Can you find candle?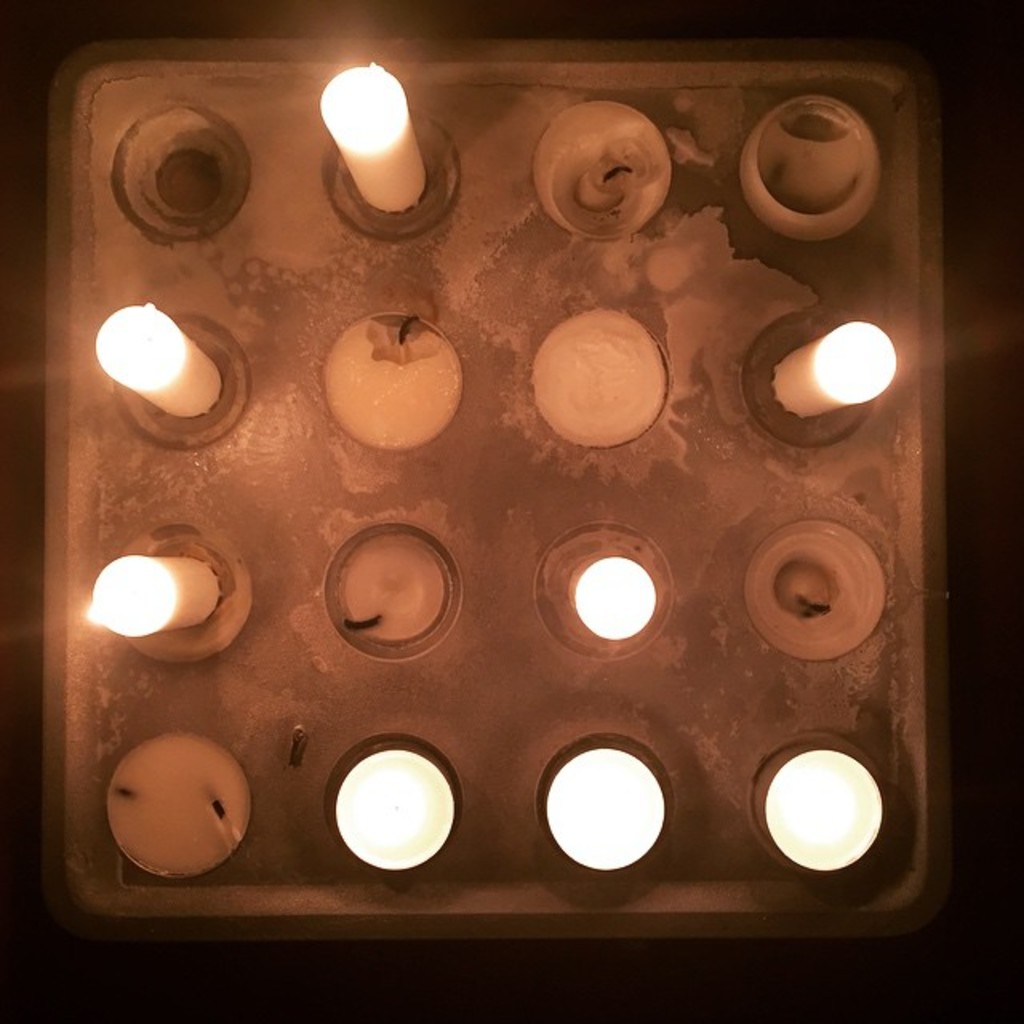
Yes, bounding box: Rect(568, 554, 654, 638).
